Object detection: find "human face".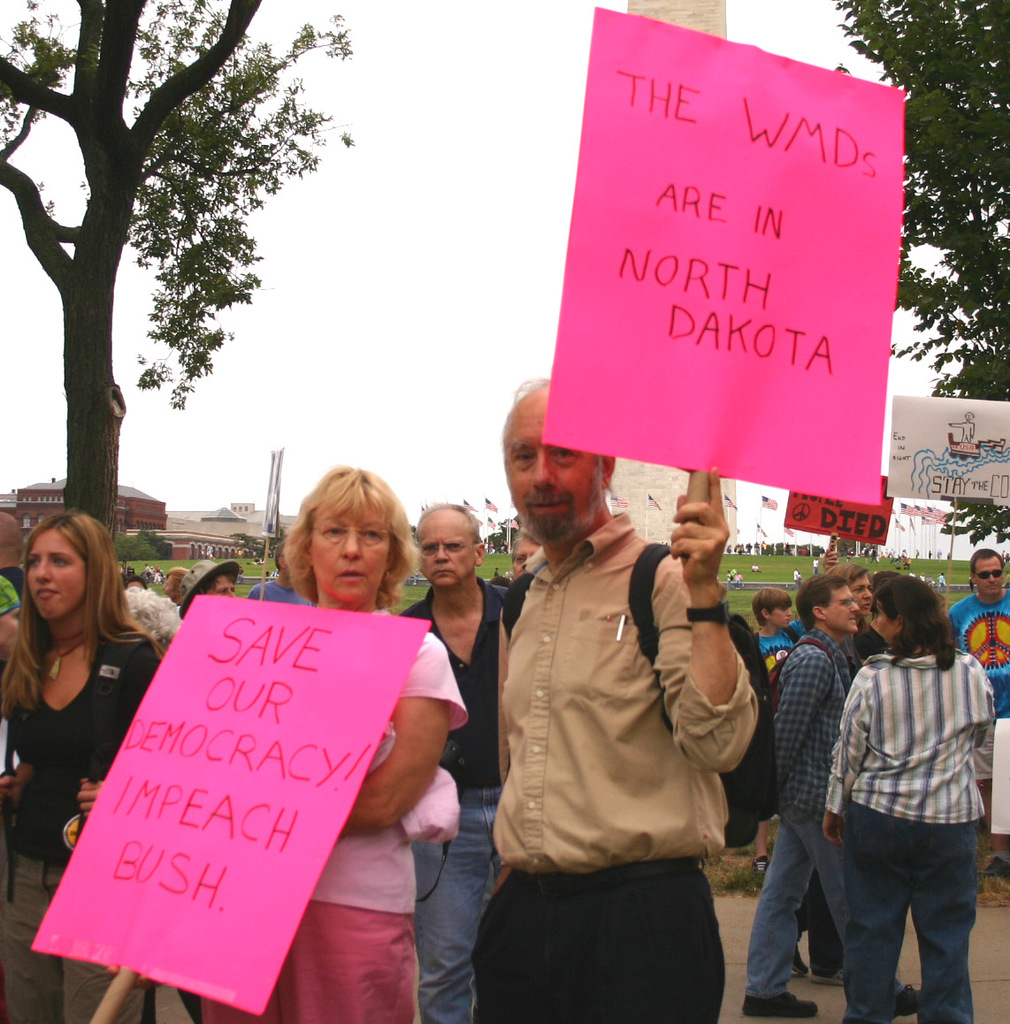
(769, 607, 789, 628).
